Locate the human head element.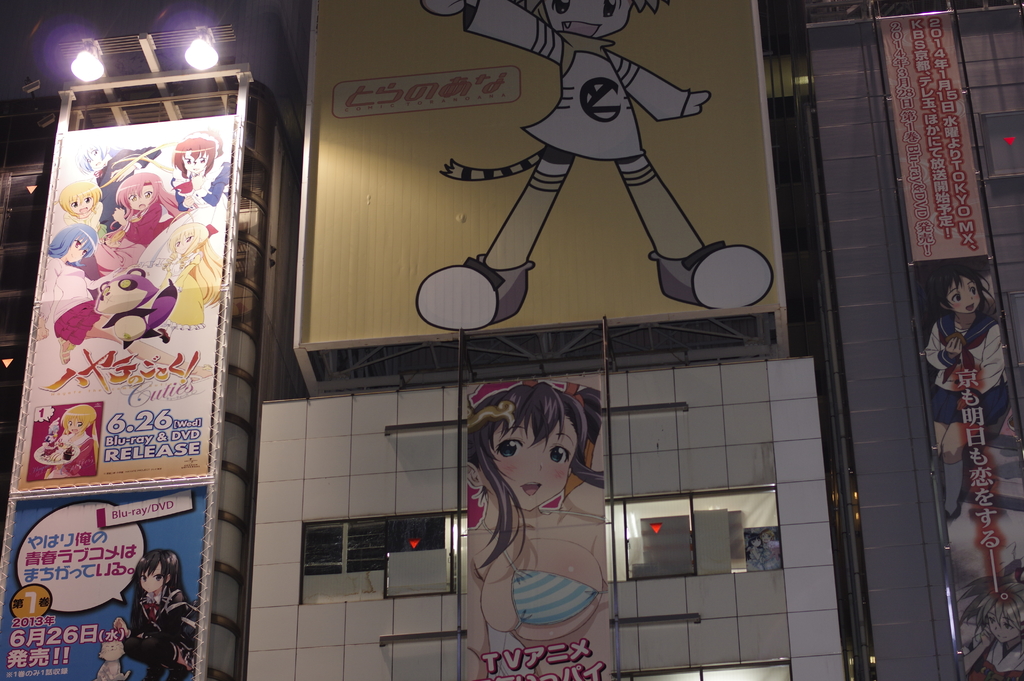
Element bbox: box=[113, 170, 163, 213].
